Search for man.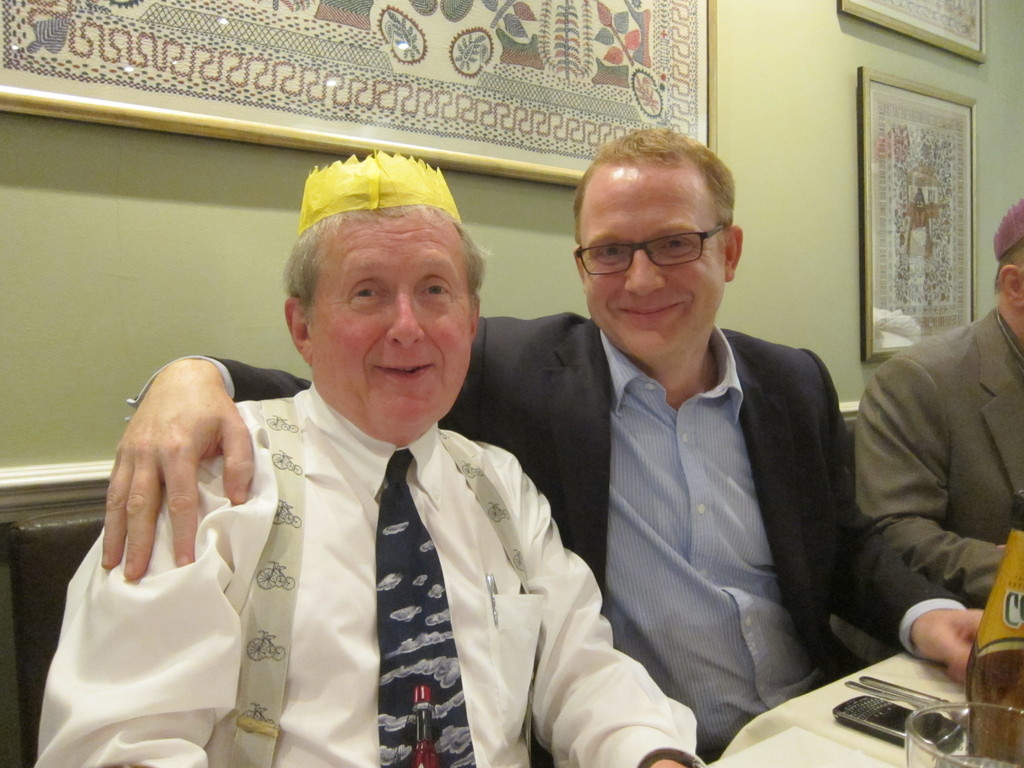
Found at bbox(106, 124, 989, 755).
